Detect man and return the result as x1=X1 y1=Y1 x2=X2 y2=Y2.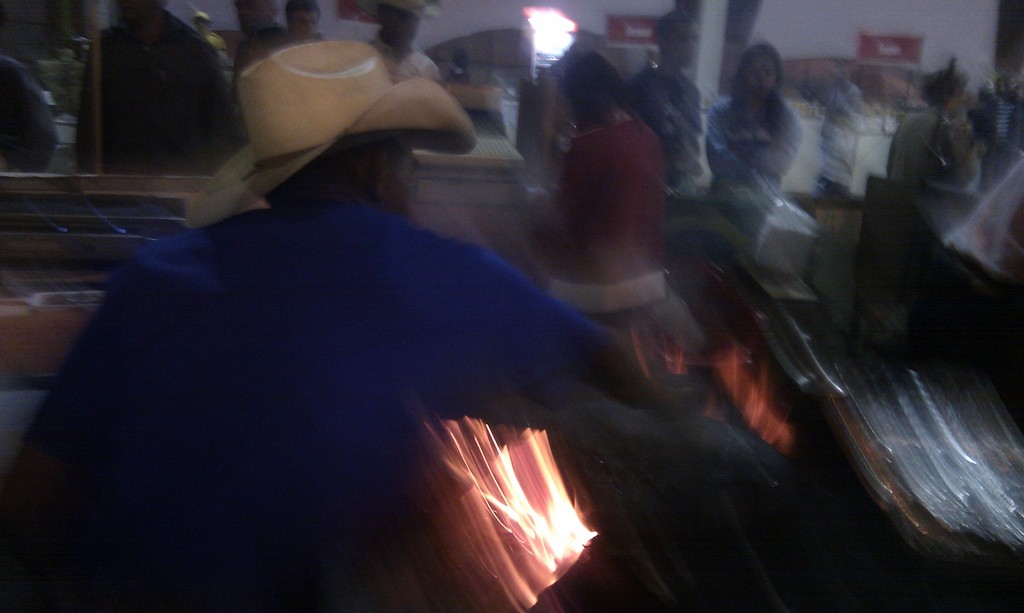
x1=37 y1=61 x2=859 y2=593.
